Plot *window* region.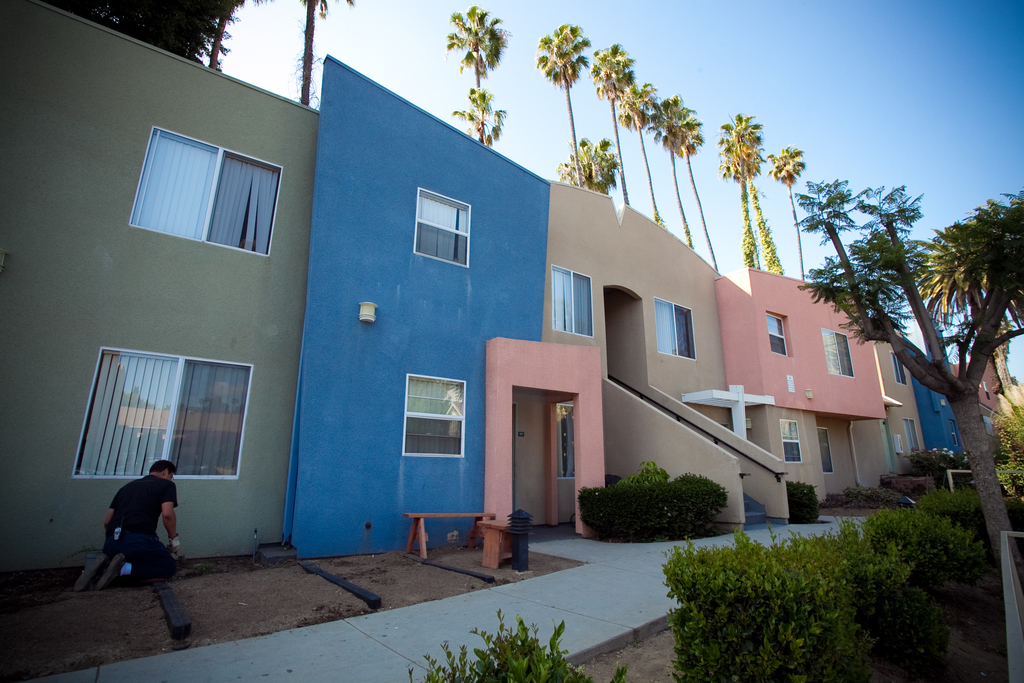
Plotted at 108,111,269,247.
